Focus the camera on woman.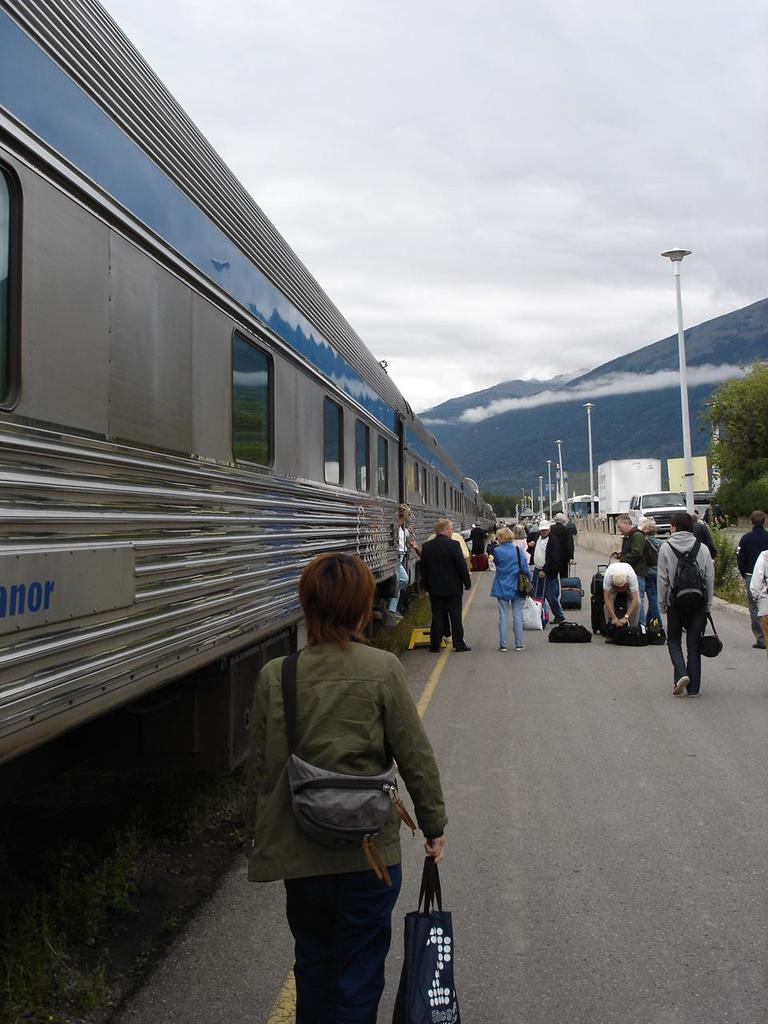
Focus region: <box>387,510,411,617</box>.
